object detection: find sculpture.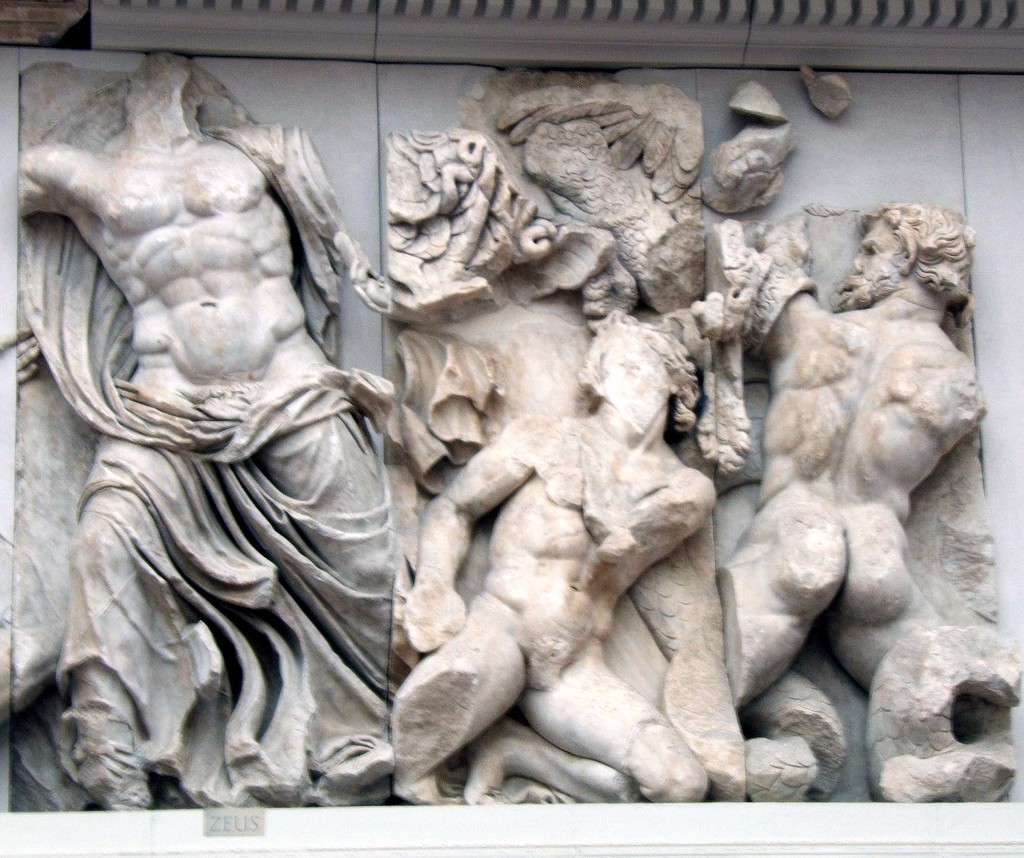
[x1=679, y1=179, x2=994, y2=800].
